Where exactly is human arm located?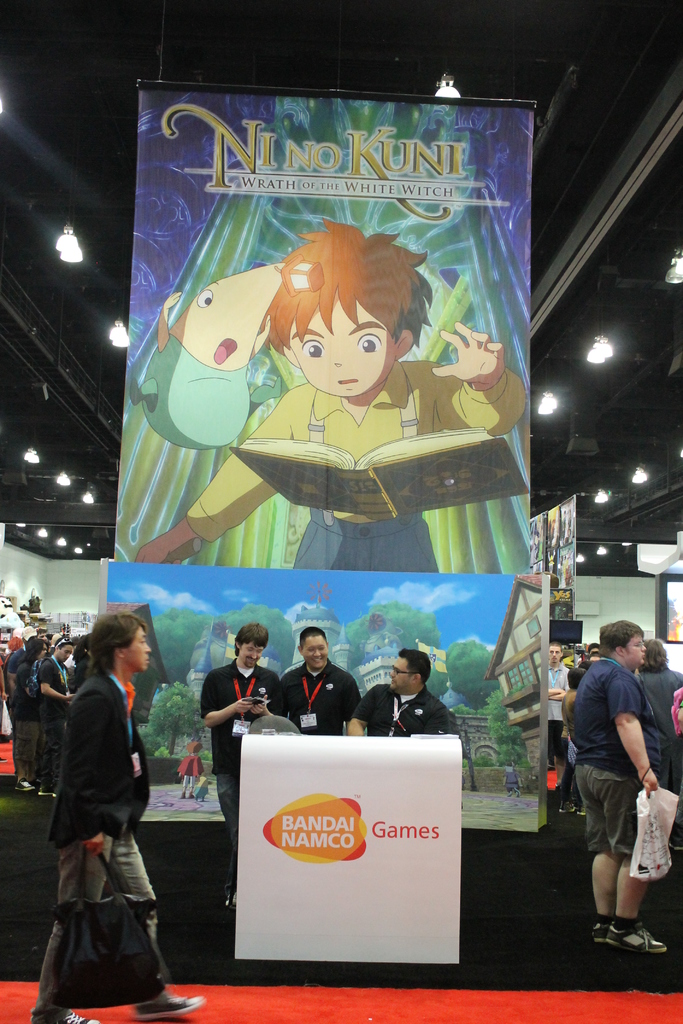
Its bounding box is <bbox>66, 691, 106, 863</bbox>.
